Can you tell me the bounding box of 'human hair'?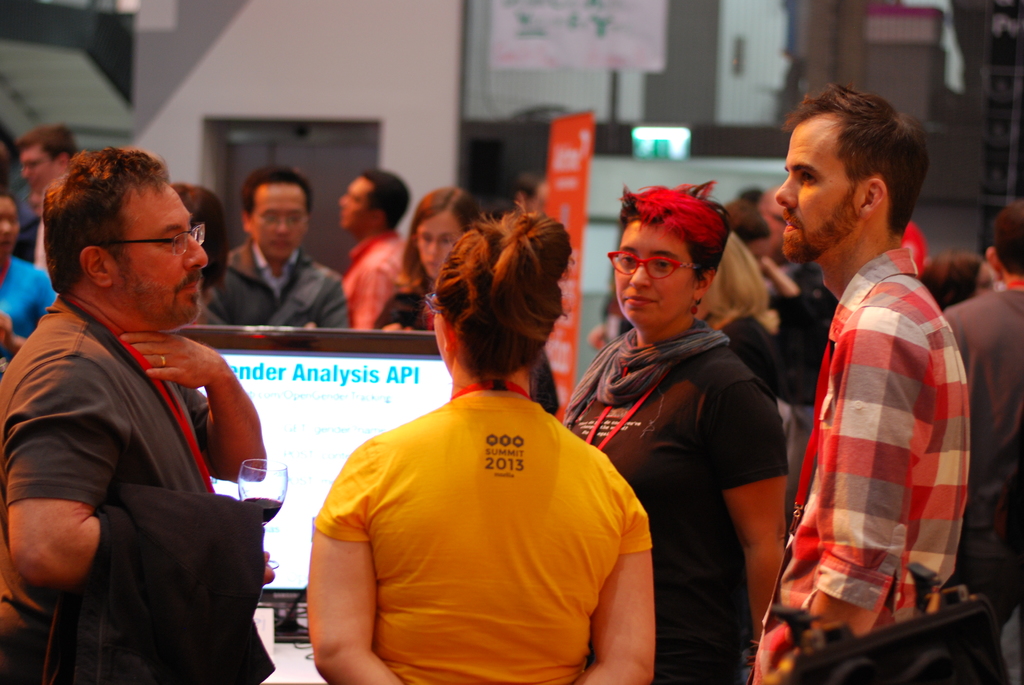
(705,230,781,336).
